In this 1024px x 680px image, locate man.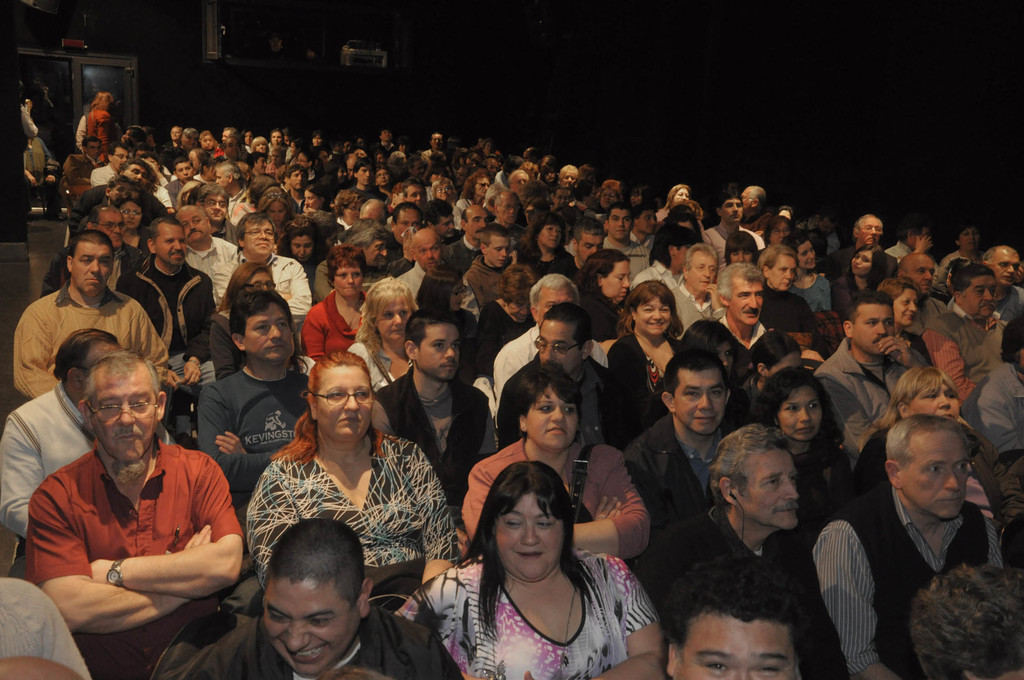
Bounding box: bbox(666, 553, 803, 679).
